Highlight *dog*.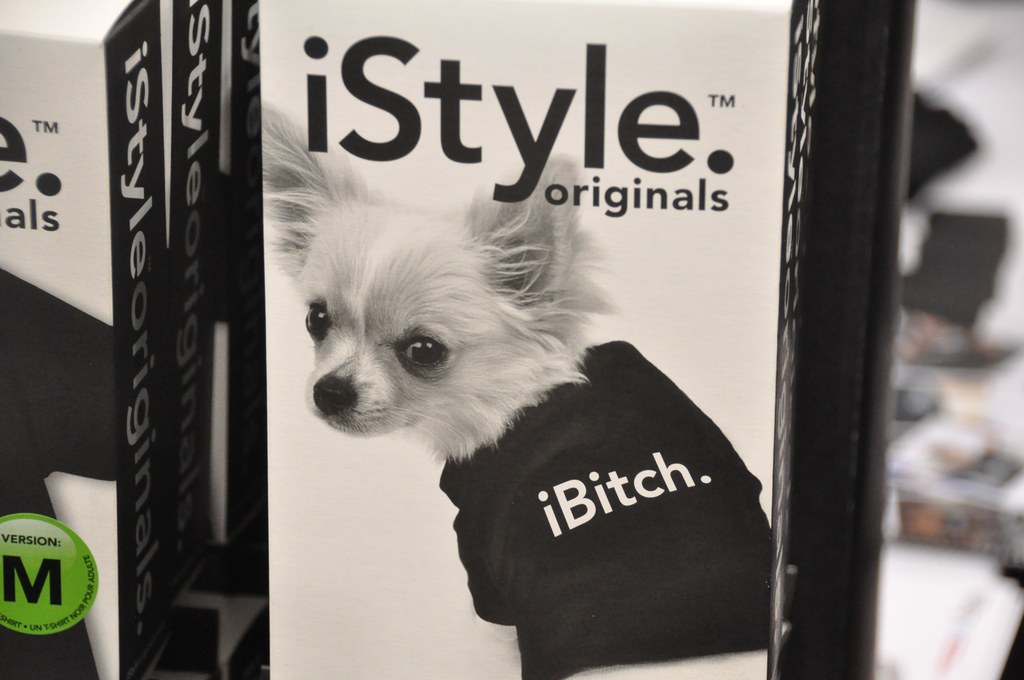
Highlighted region: [262,95,776,679].
